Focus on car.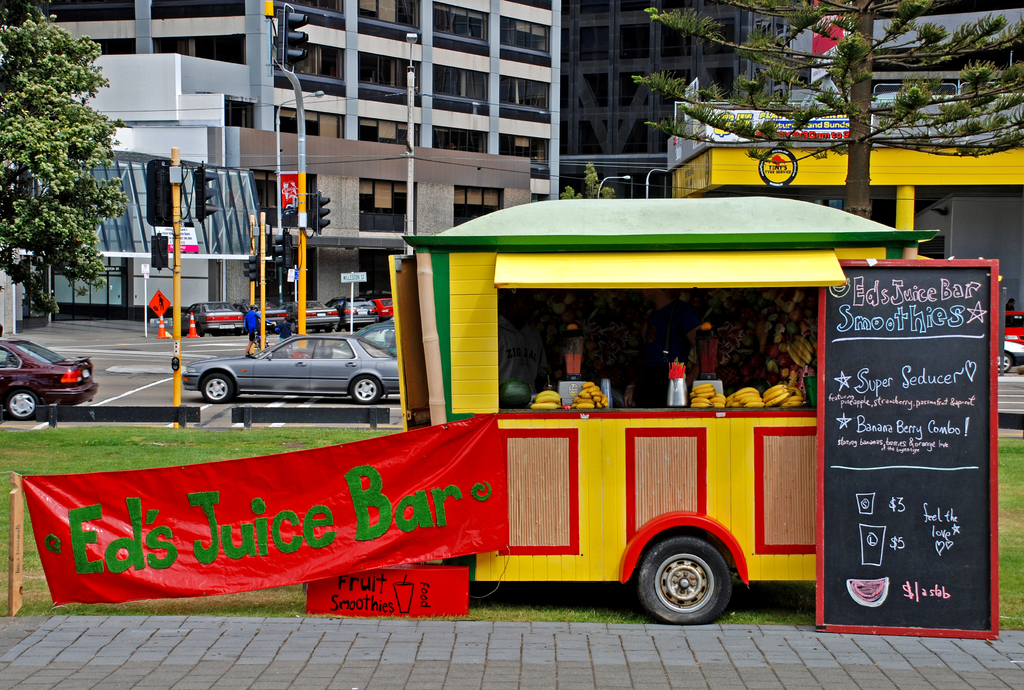
Focused at box=[162, 324, 401, 416].
